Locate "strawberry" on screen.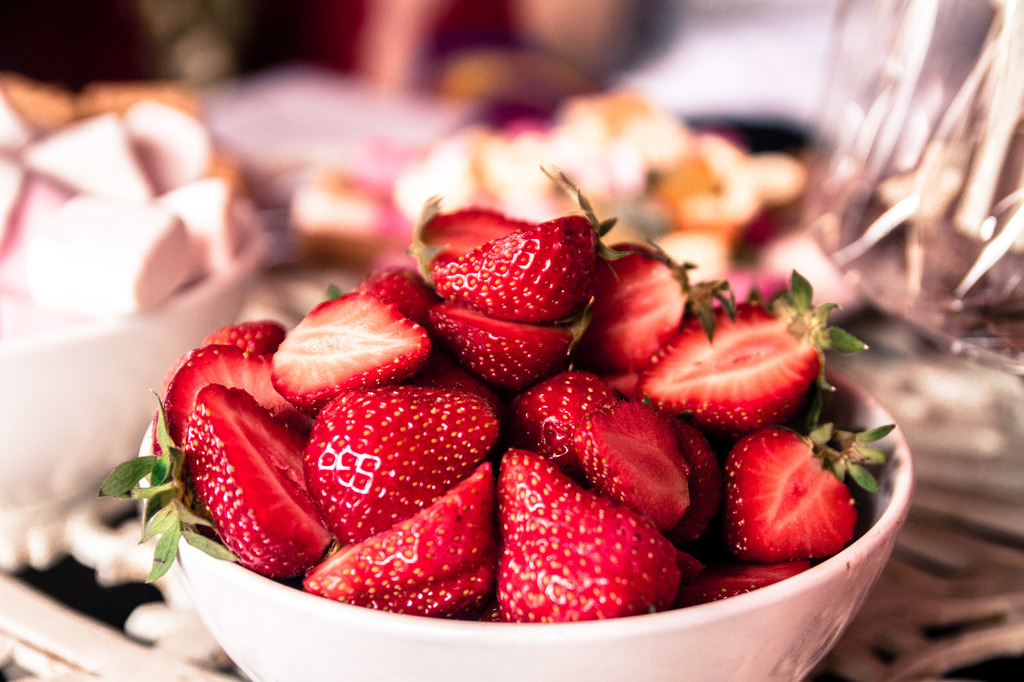
On screen at Rect(268, 297, 426, 407).
